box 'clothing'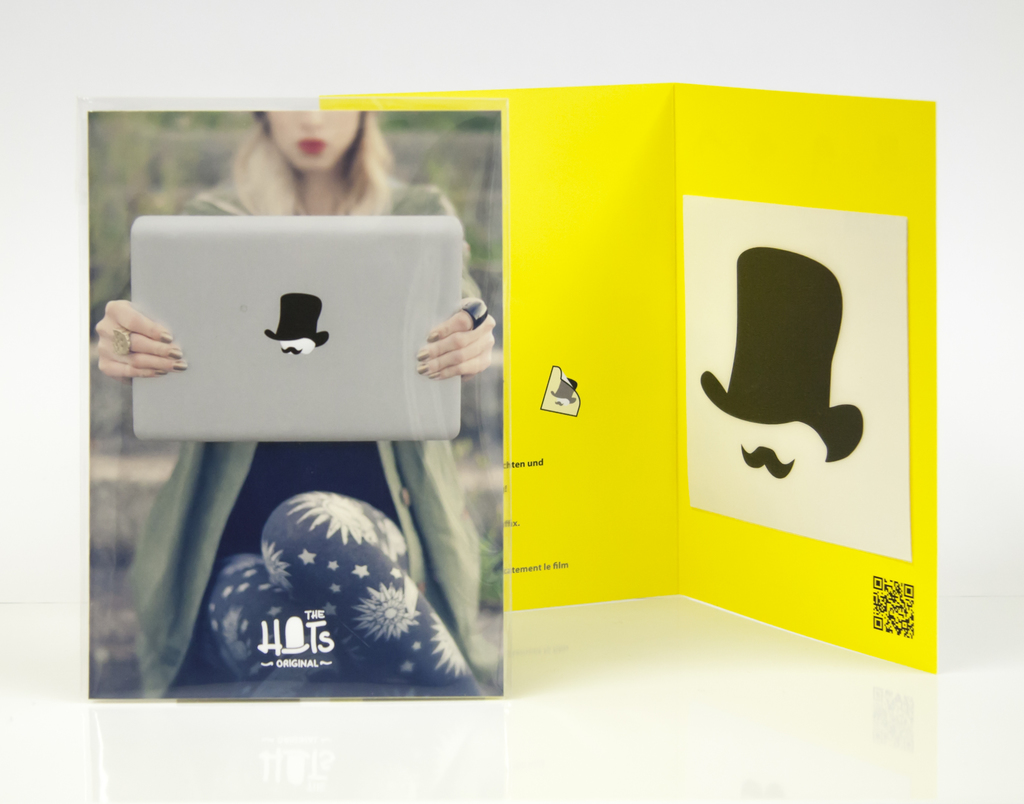
l=96, t=178, r=511, b=675
